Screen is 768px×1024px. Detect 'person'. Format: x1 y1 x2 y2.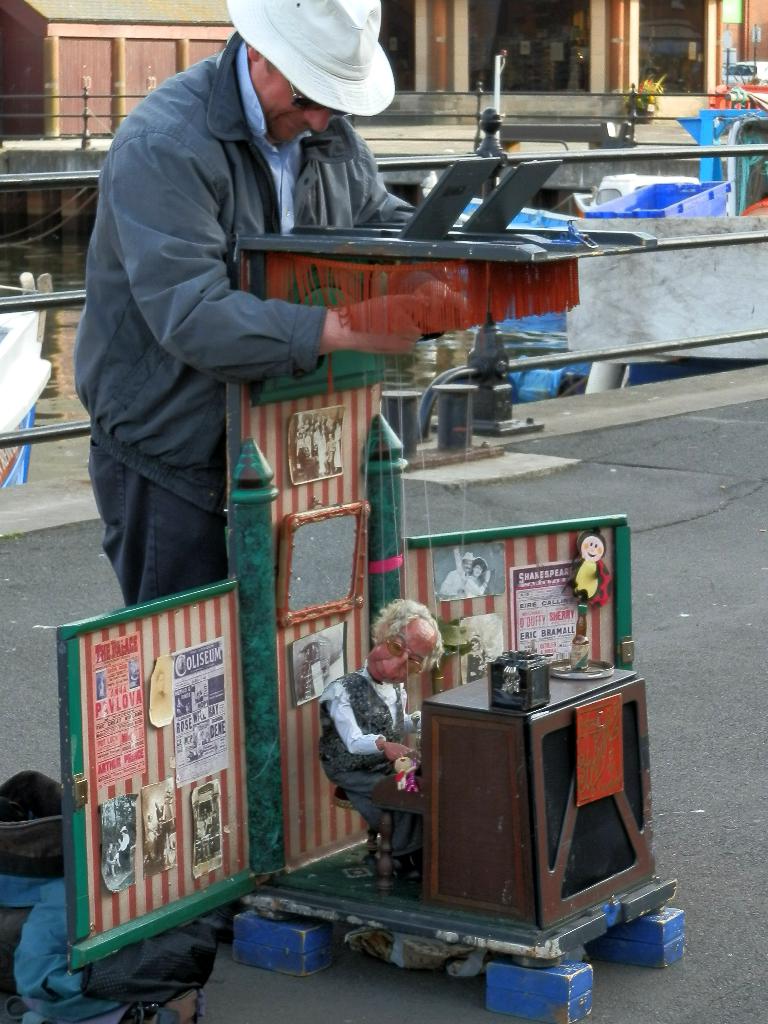
437 552 467 599.
